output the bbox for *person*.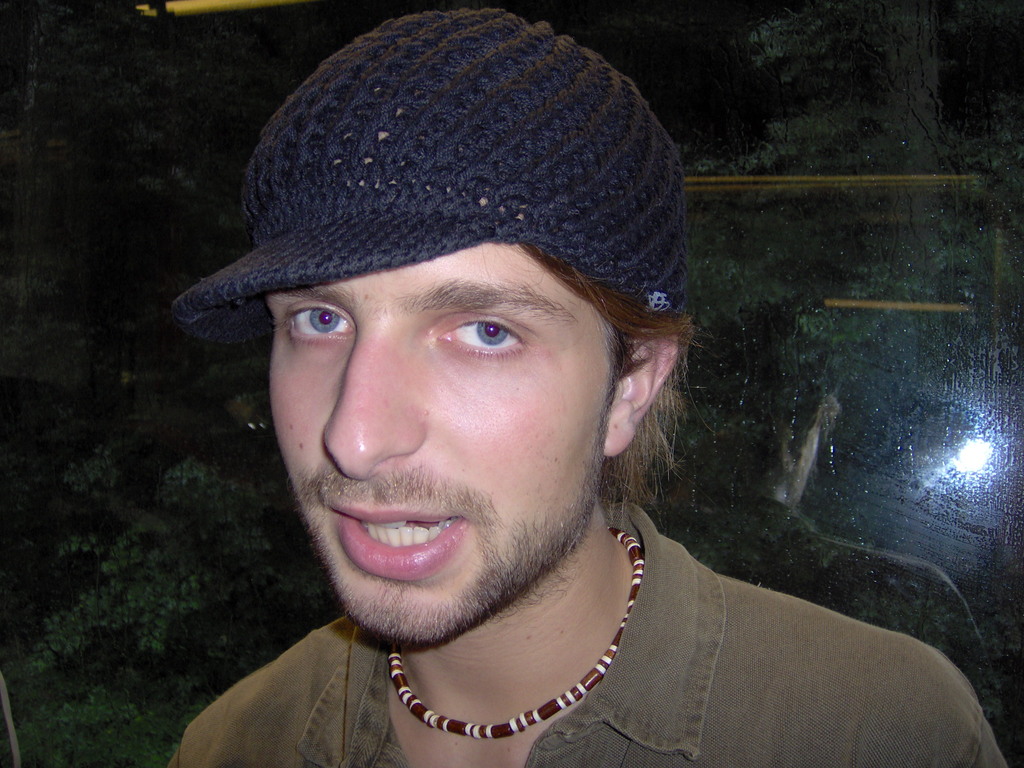
pyautogui.locateOnScreen(122, 32, 932, 767).
